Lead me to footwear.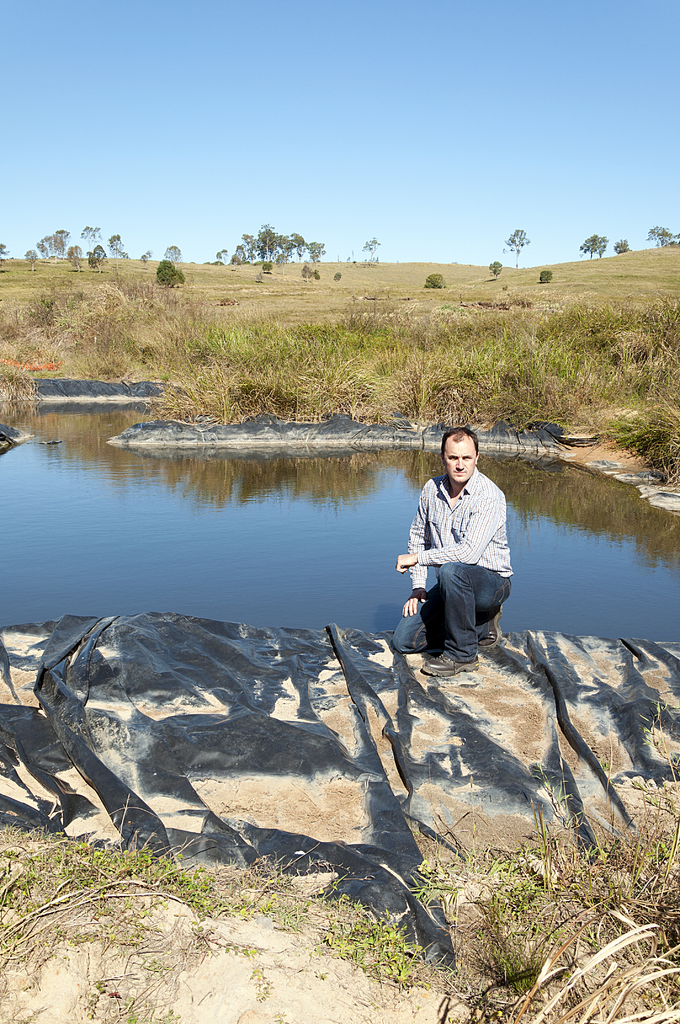
Lead to 481, 603, 507, 646.
